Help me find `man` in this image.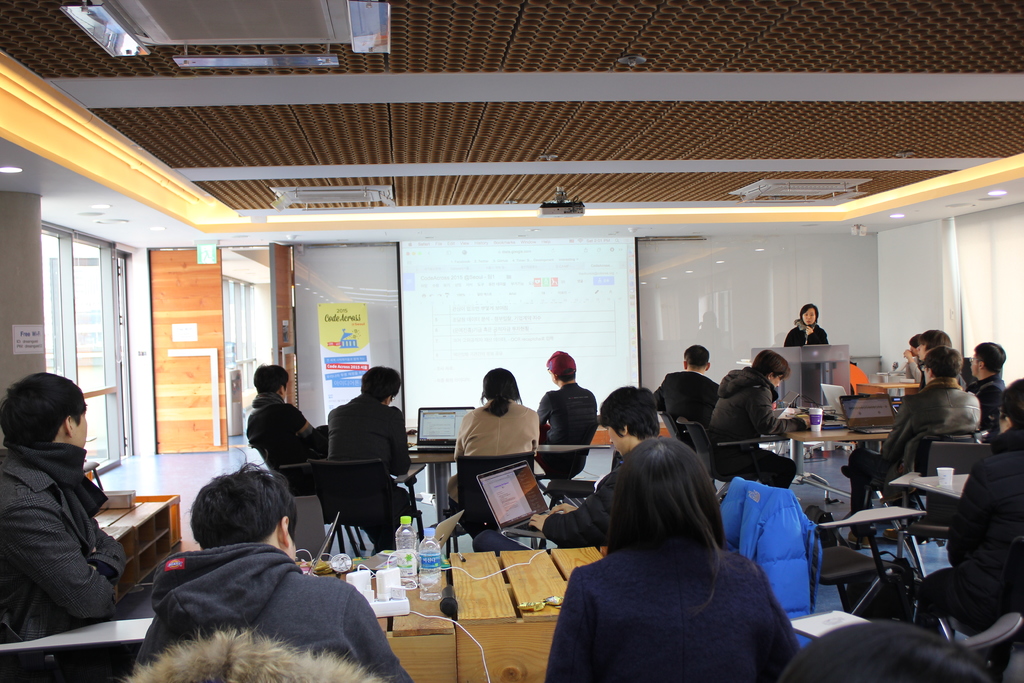
Found it: {"left": 308, "top": 359, "right": 411, "bottom": 564}.
